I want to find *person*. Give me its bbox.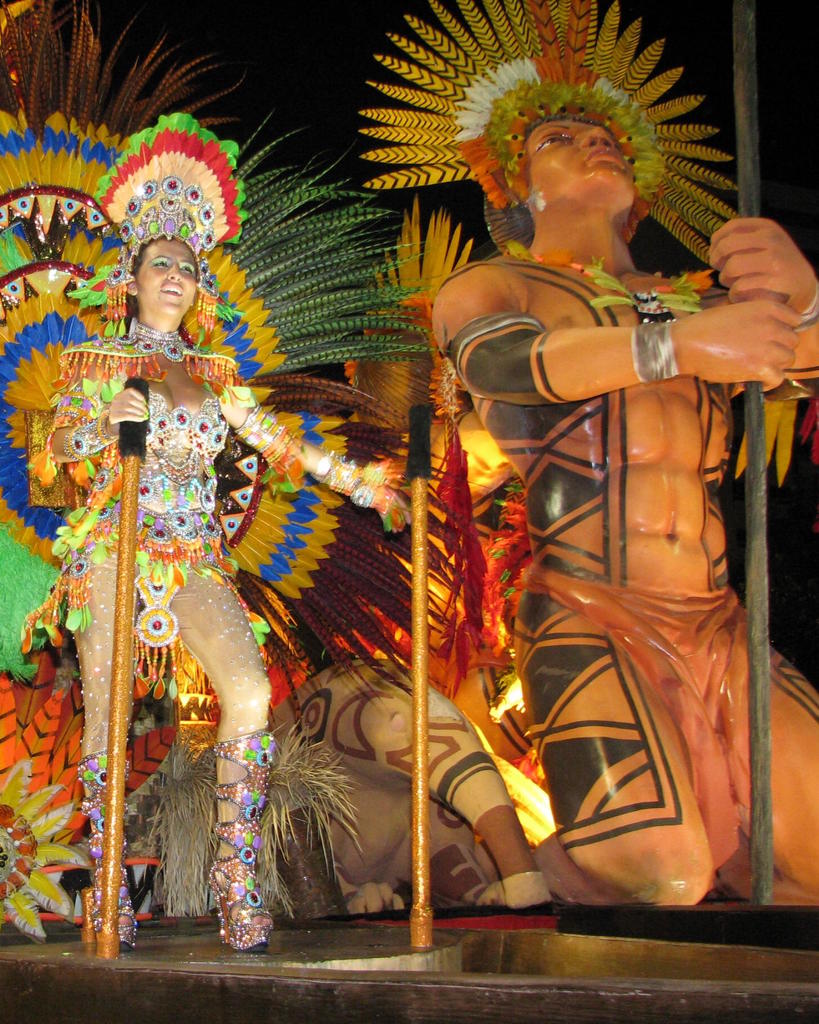
<box>432,118,818,905</box>.
